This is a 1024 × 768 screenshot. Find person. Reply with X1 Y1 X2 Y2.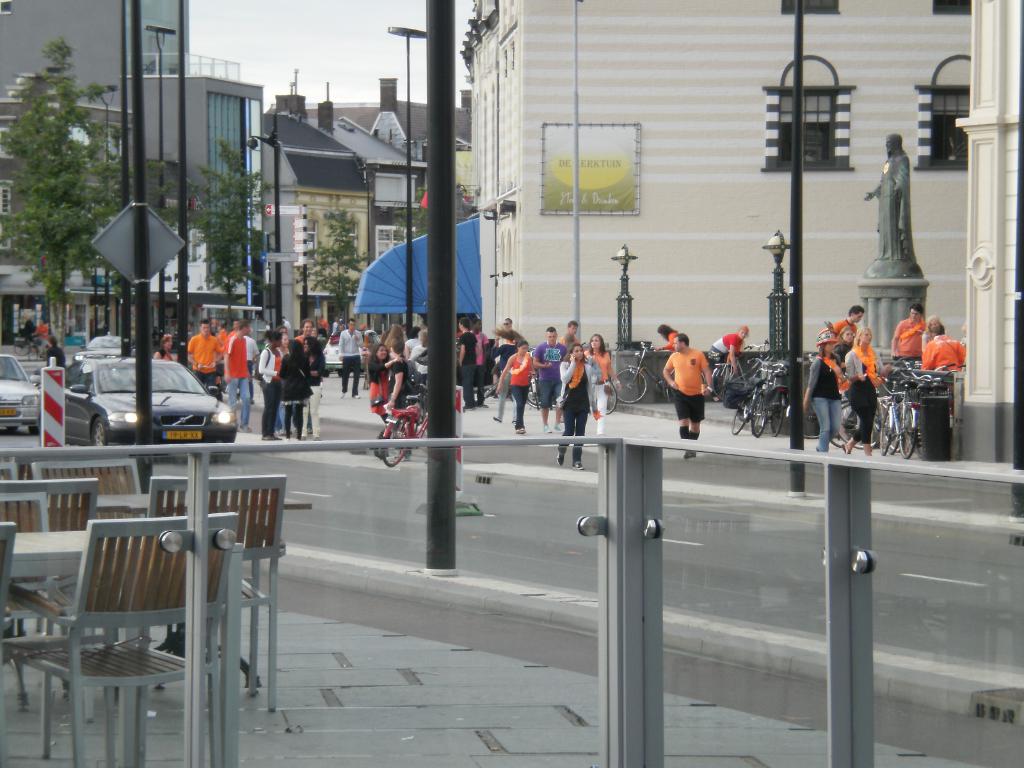
148 332 181 369.
